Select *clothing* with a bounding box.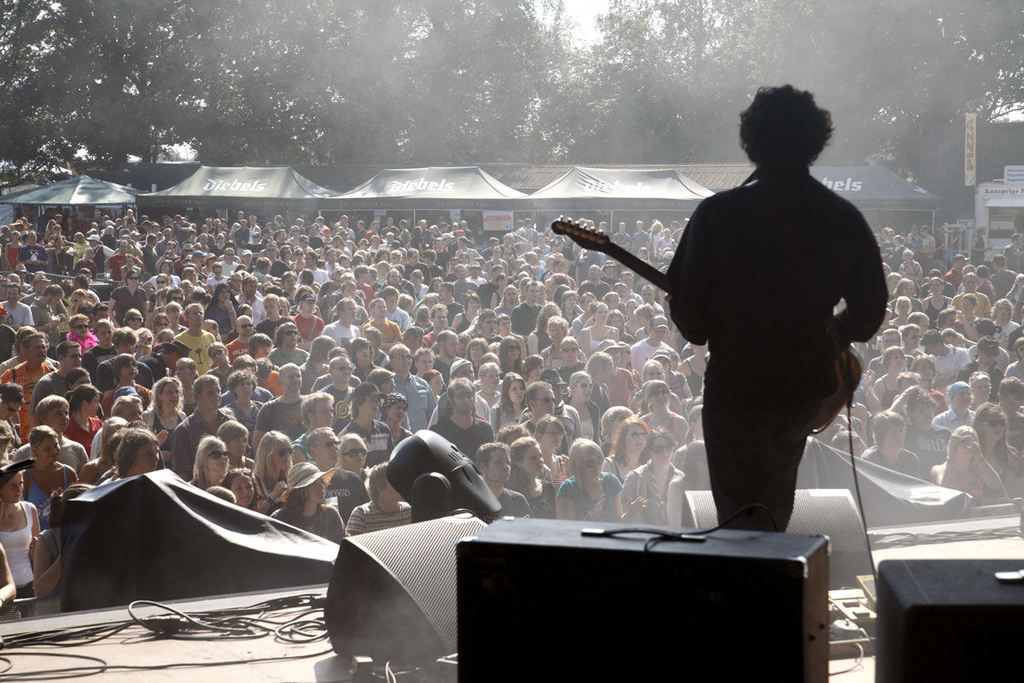
detection(361, 323, 401, 349).
